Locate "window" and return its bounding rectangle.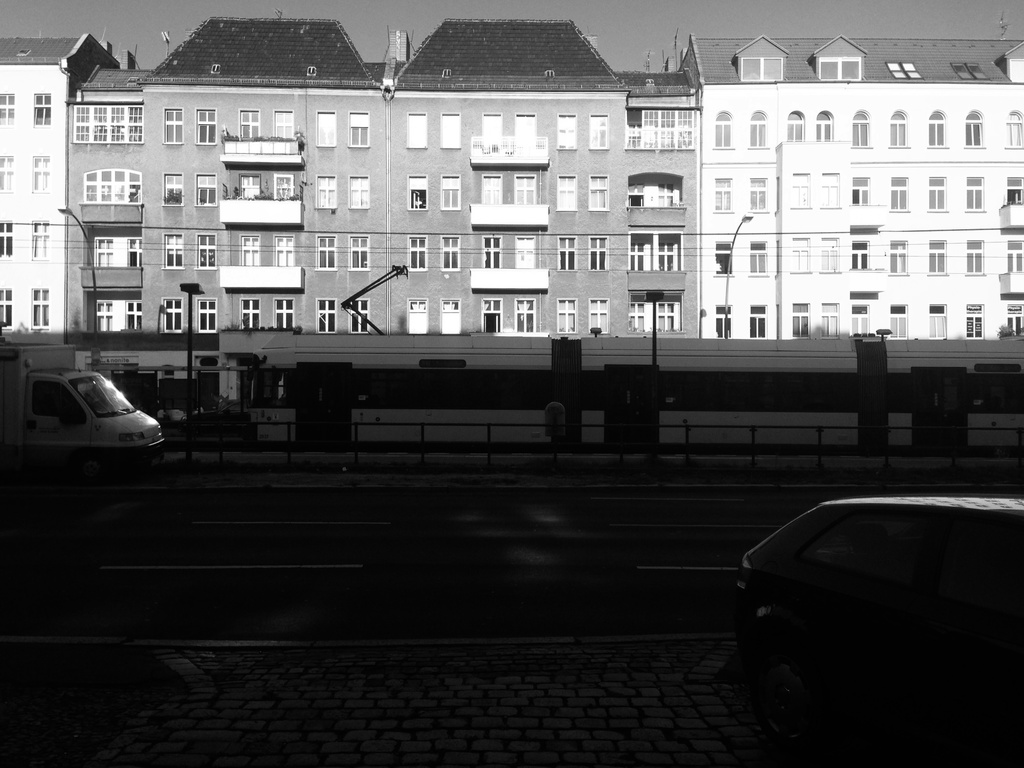
350:236:369:269.
